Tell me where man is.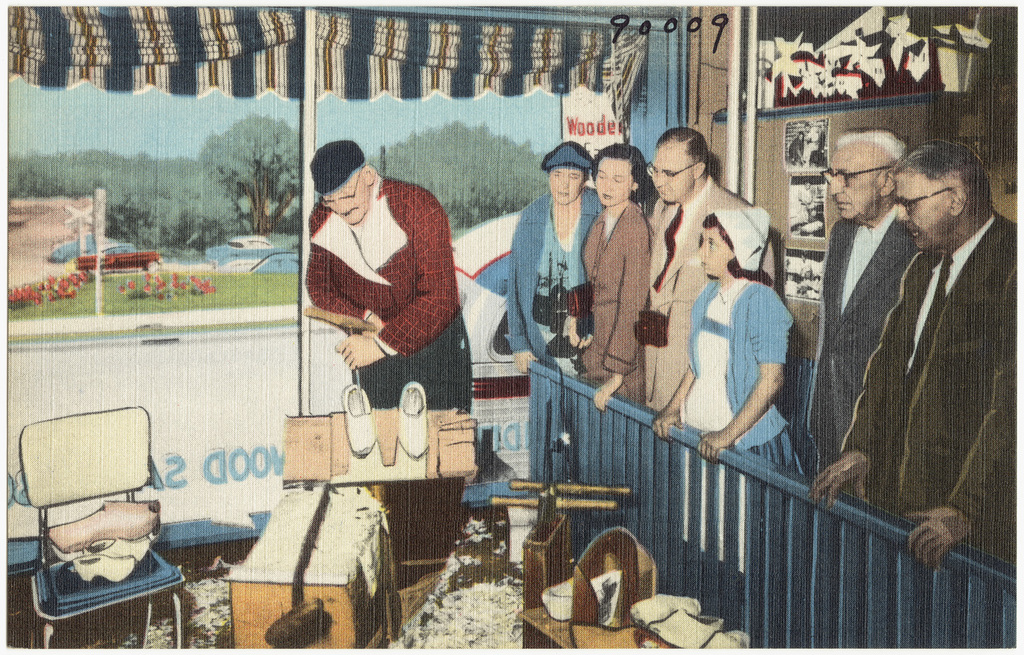
man is at bbox(803, 122, 923, 497).
